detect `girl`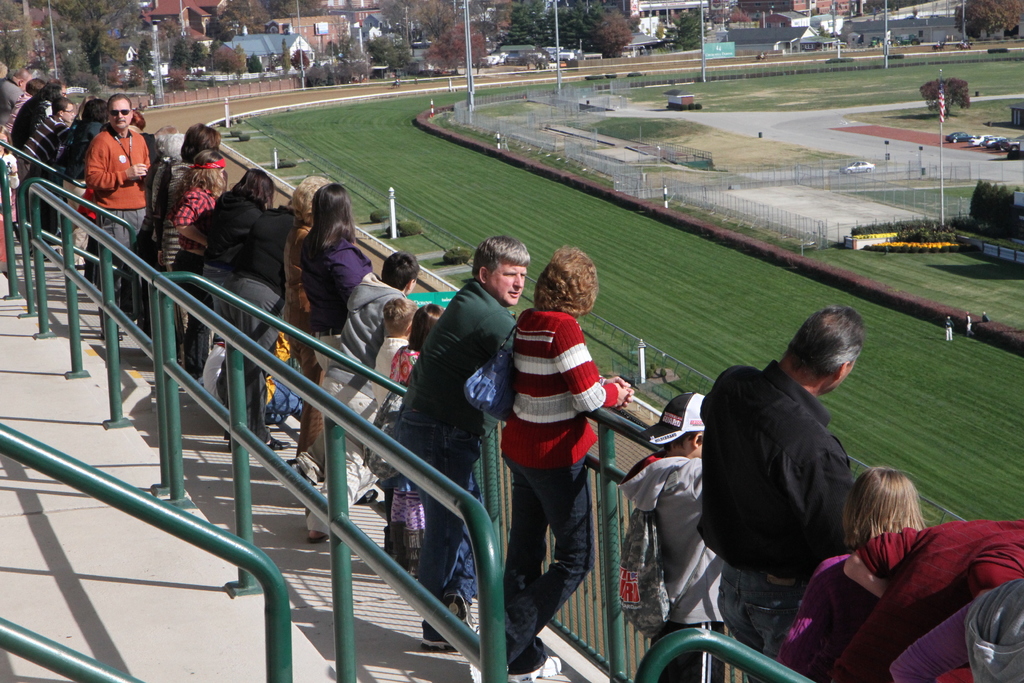
391 308 447 381
